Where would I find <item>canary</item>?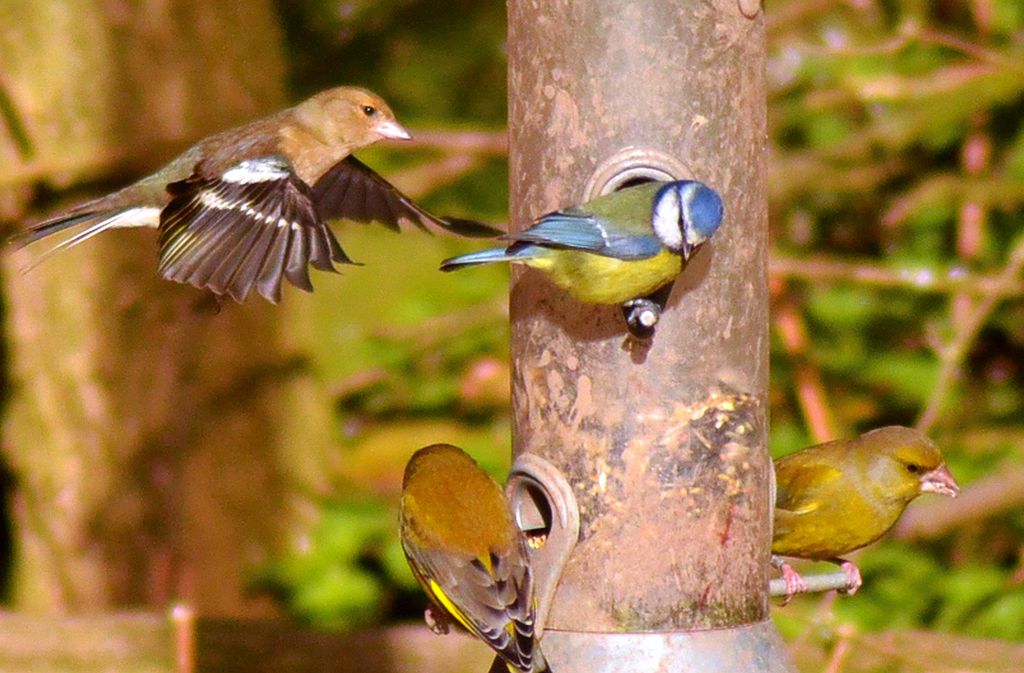
At 6, 81, 507, 306.
